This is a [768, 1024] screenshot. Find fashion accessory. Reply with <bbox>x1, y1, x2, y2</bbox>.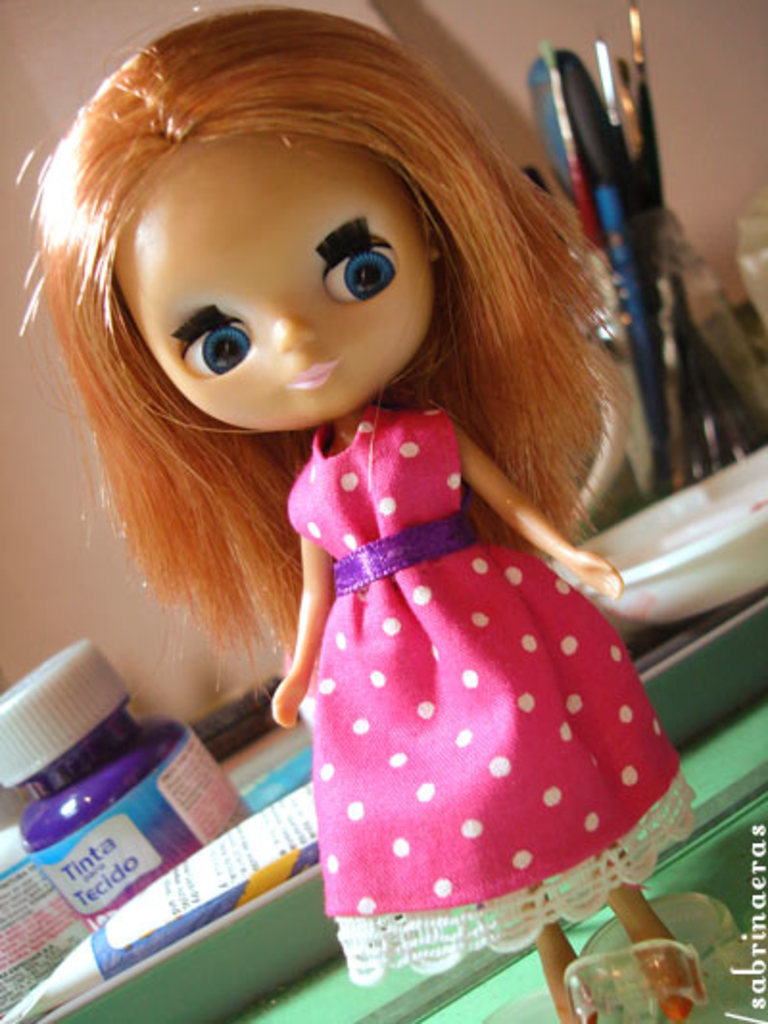
<bbox>326, 509, 476, 603</bbox>.
